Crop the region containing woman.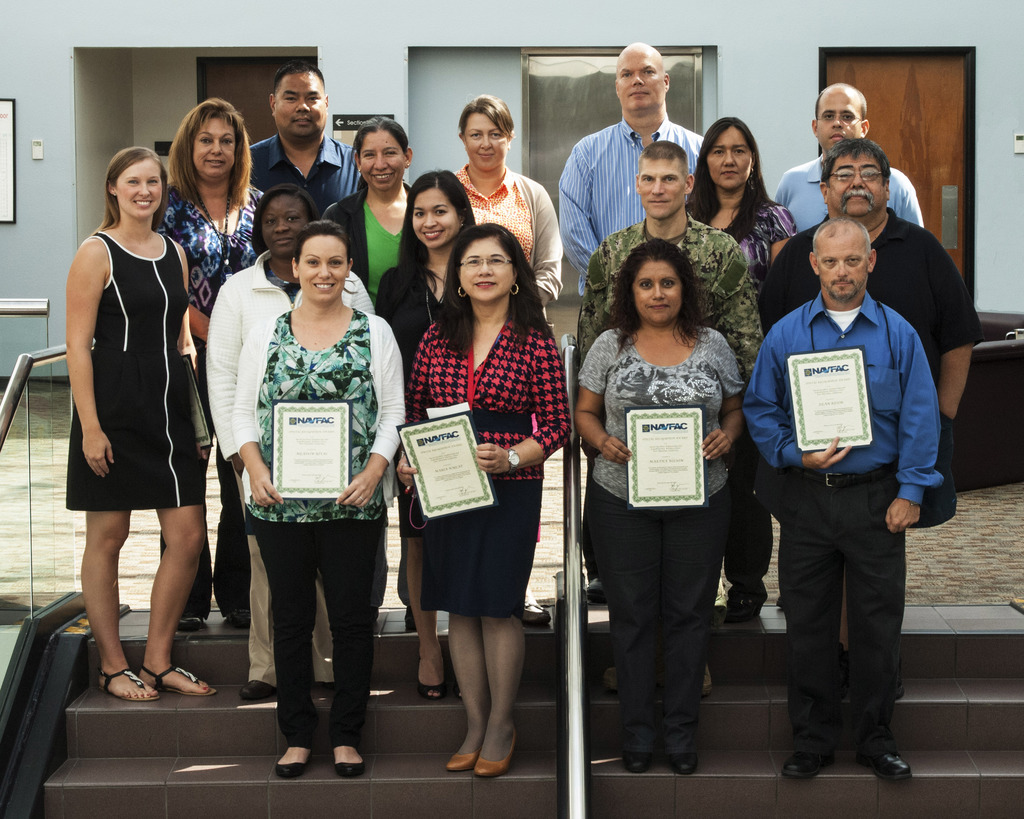
Crop region: <bbox>204, 181, 377, 703</bbox>.
